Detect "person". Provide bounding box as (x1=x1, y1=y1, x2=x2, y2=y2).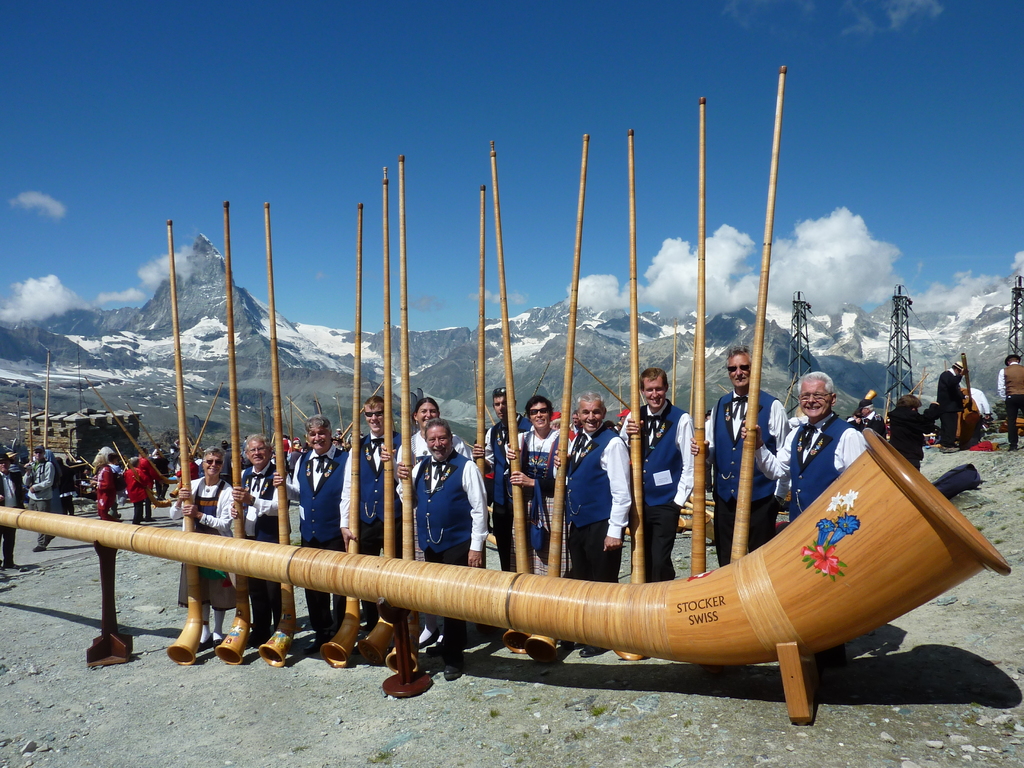
(x1=923, y1=406, x2=943, y2=439).
